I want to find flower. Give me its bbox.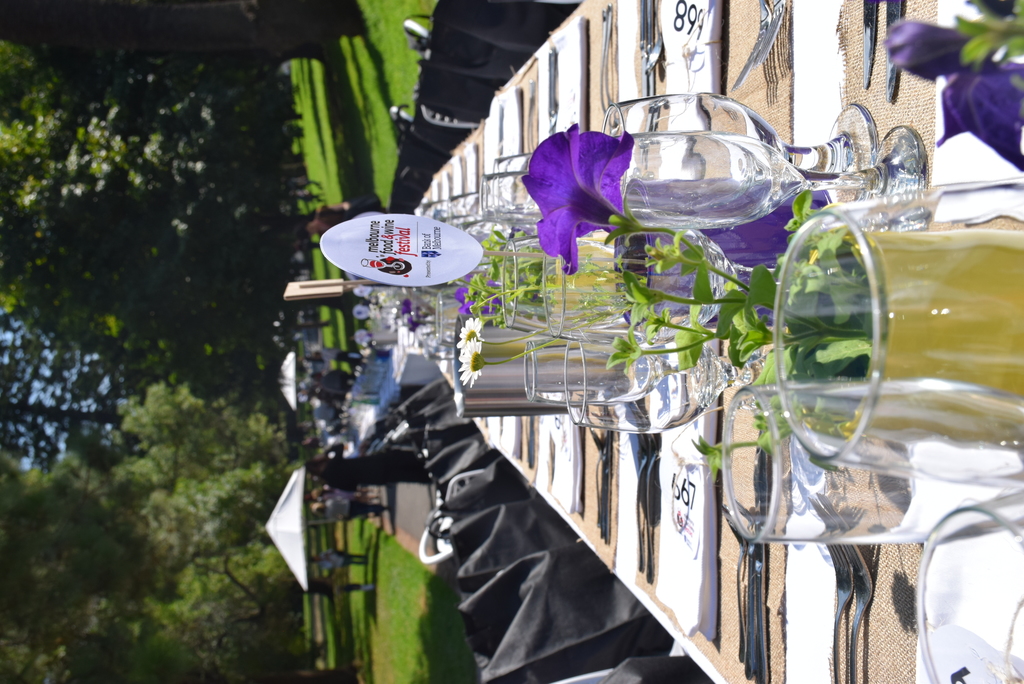
left=456, top=344, right=486, bottom=385.
